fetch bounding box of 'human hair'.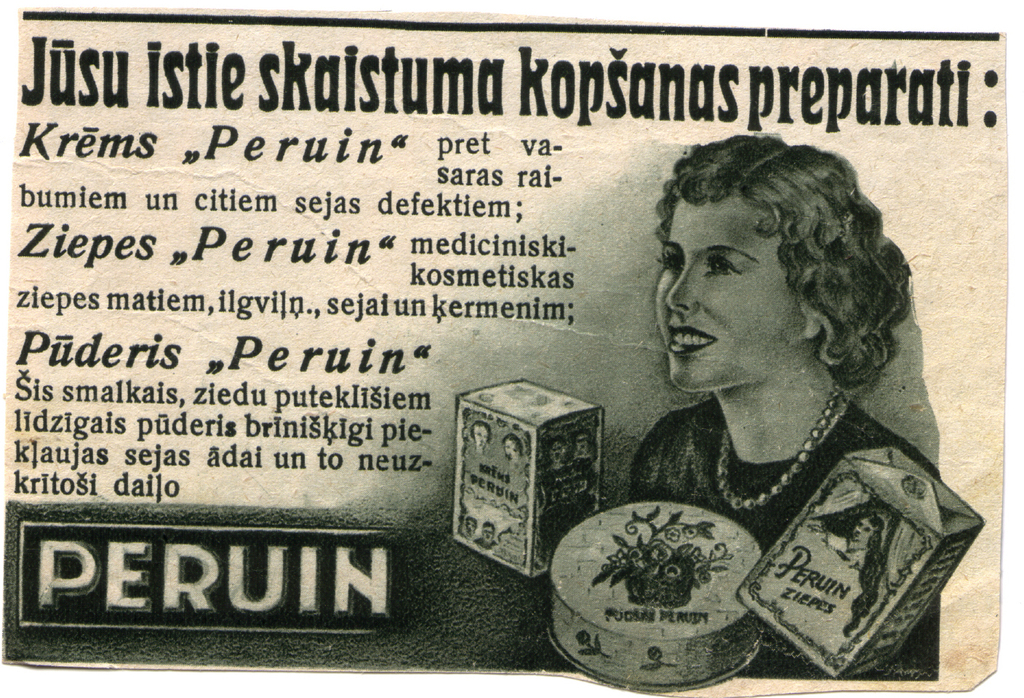
Bbox: (left=644, top=133, right=876, bottom=371).
